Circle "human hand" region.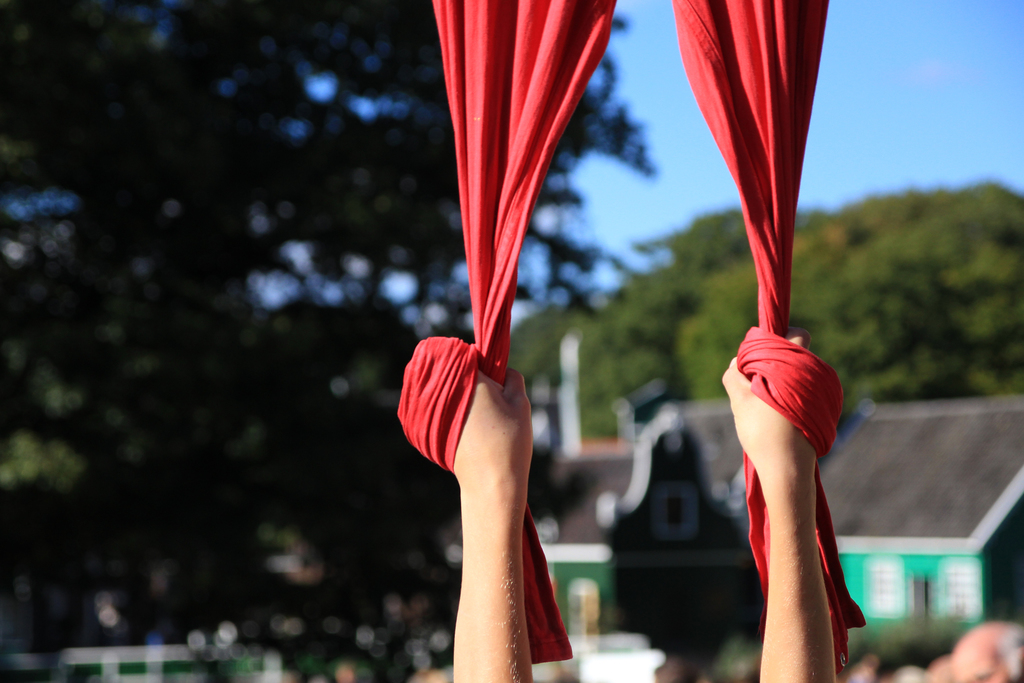
Region: box(728, 315, 847, 463).
